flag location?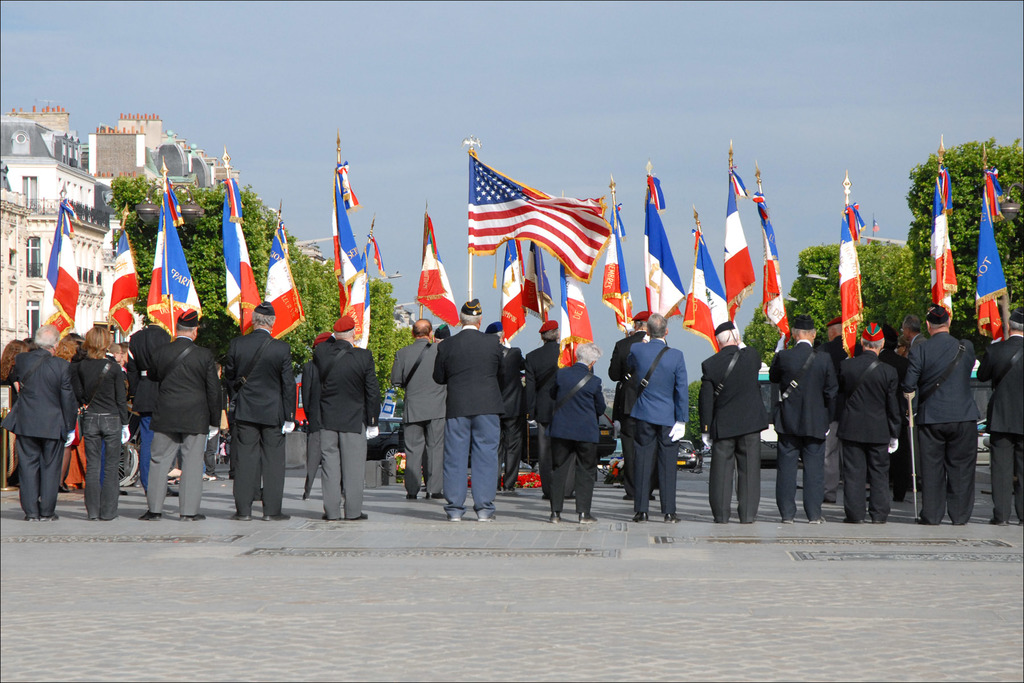
318, 159, 358, 344
